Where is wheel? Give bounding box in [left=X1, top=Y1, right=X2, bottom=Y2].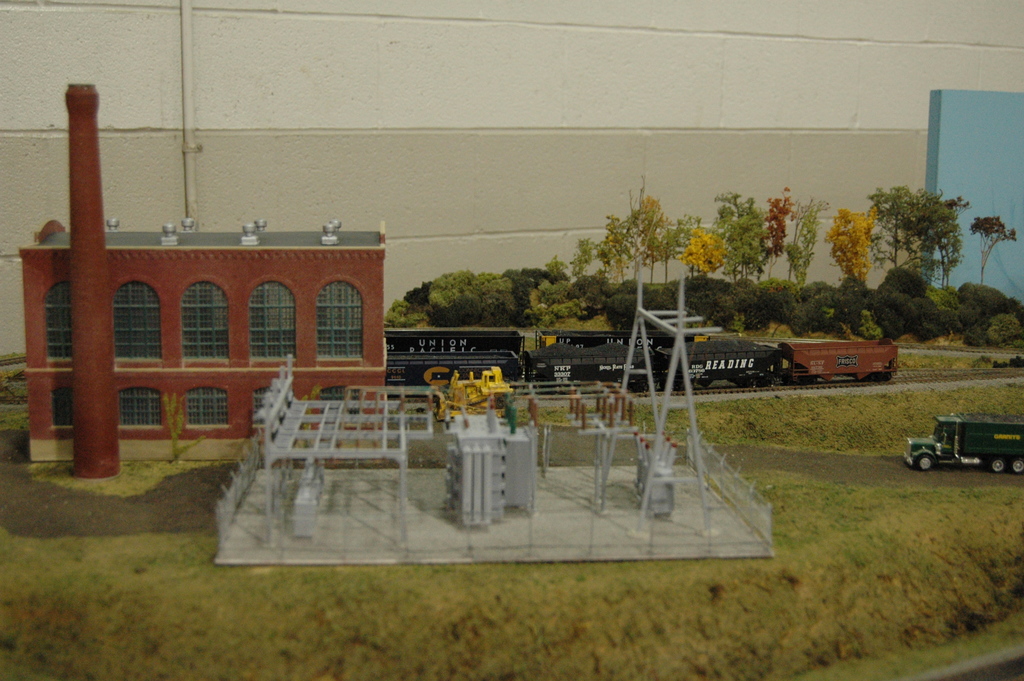
[left=1010, top=458, right=1023, bottom=478].
